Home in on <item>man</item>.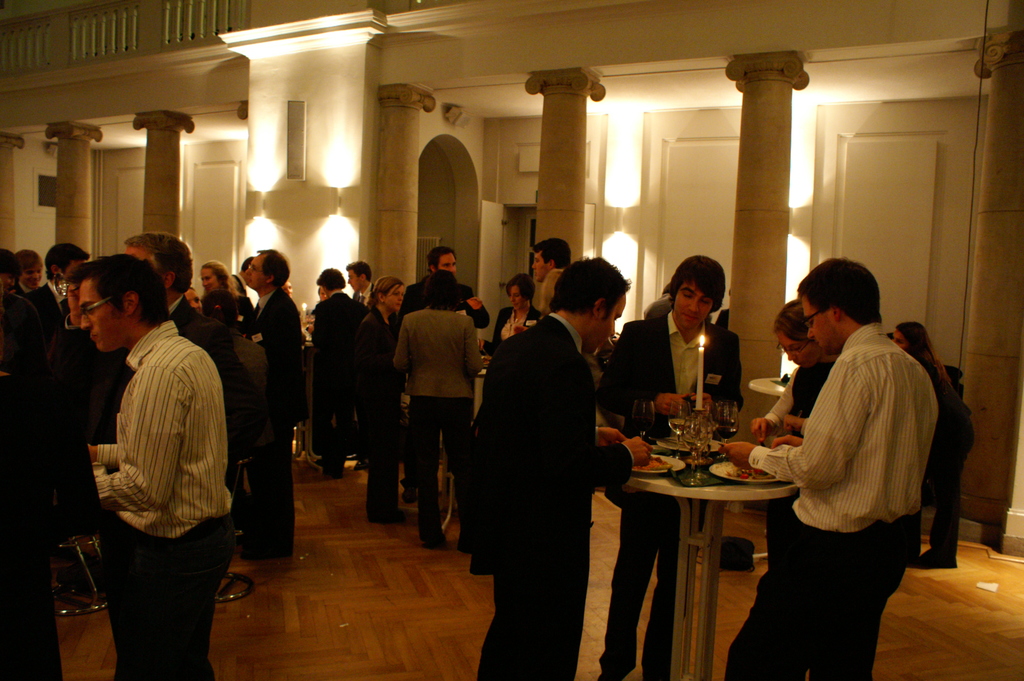
Homed in at [x1=456, y1=253, x2=645, y2=680].
